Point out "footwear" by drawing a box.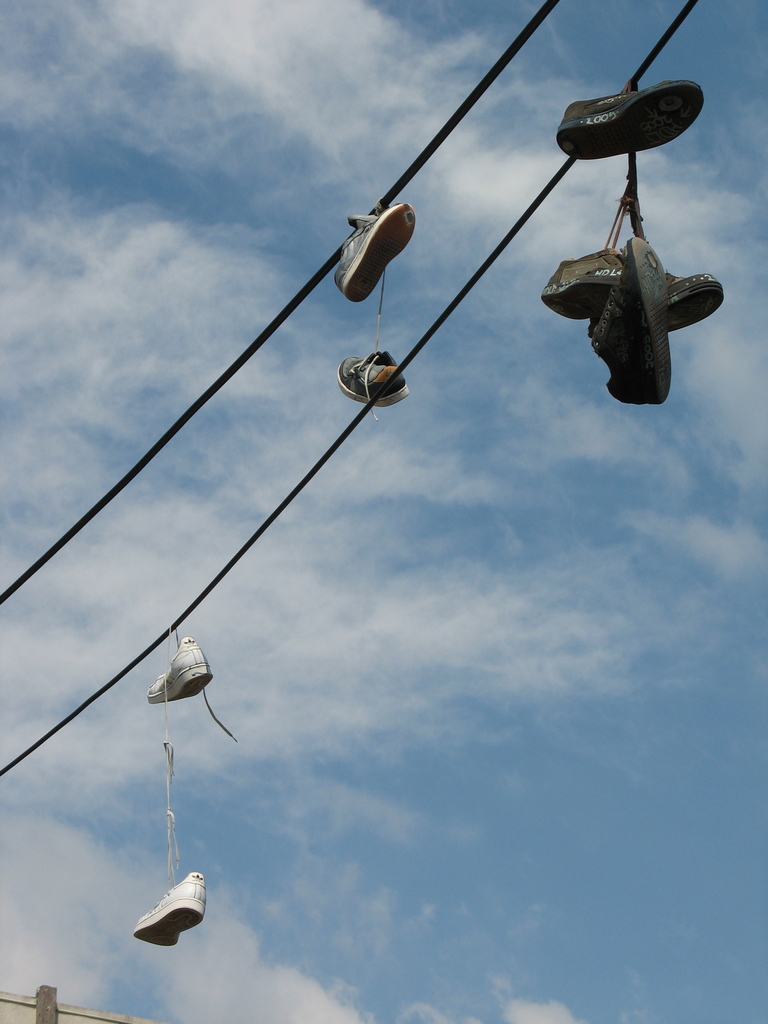
552, 78, 706, 154.
